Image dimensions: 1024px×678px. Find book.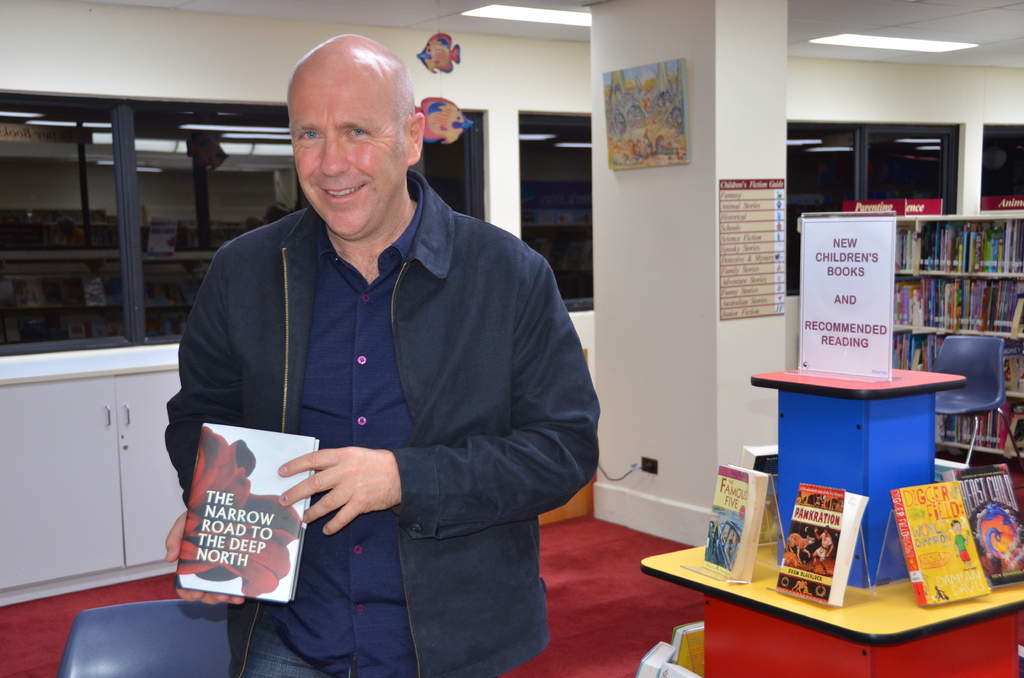
888, 475, 995, 606.
